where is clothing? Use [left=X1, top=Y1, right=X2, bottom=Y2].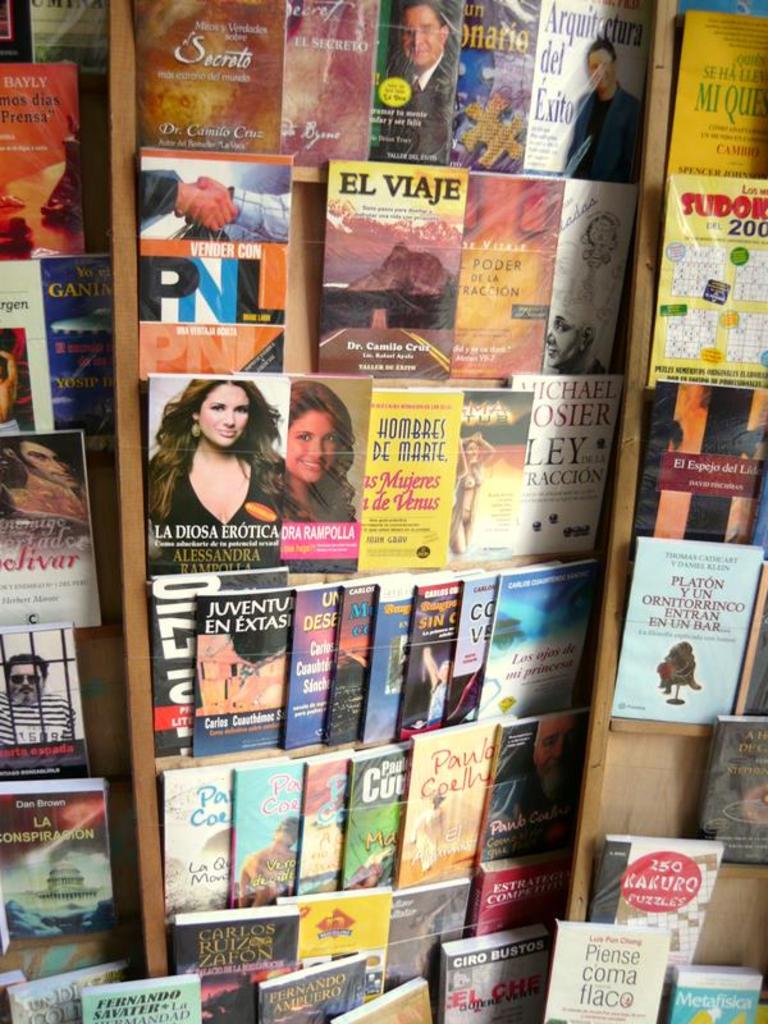
[left=428, top=681, right=447, bottom=727].
